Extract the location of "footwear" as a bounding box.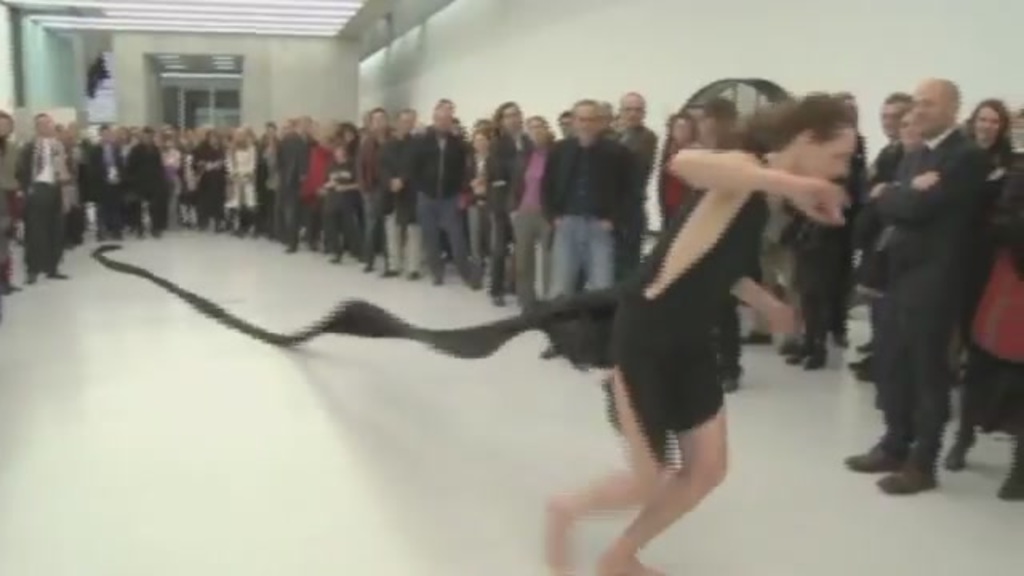
155,224,163,238.
